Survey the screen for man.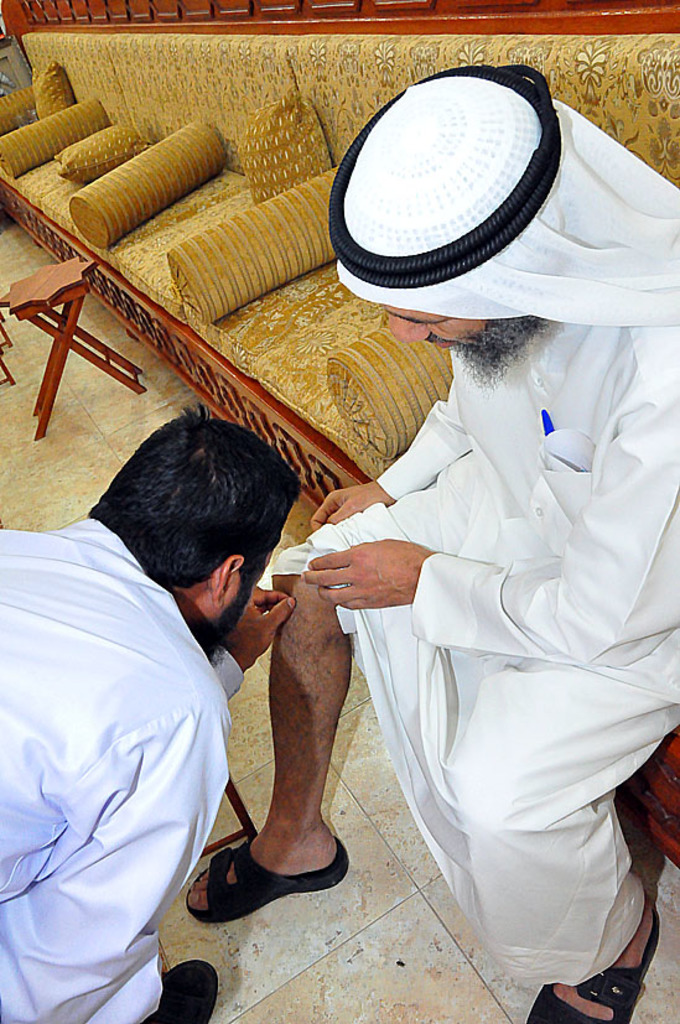
Survey found: bbox=(187, 68, 679, 1023).
